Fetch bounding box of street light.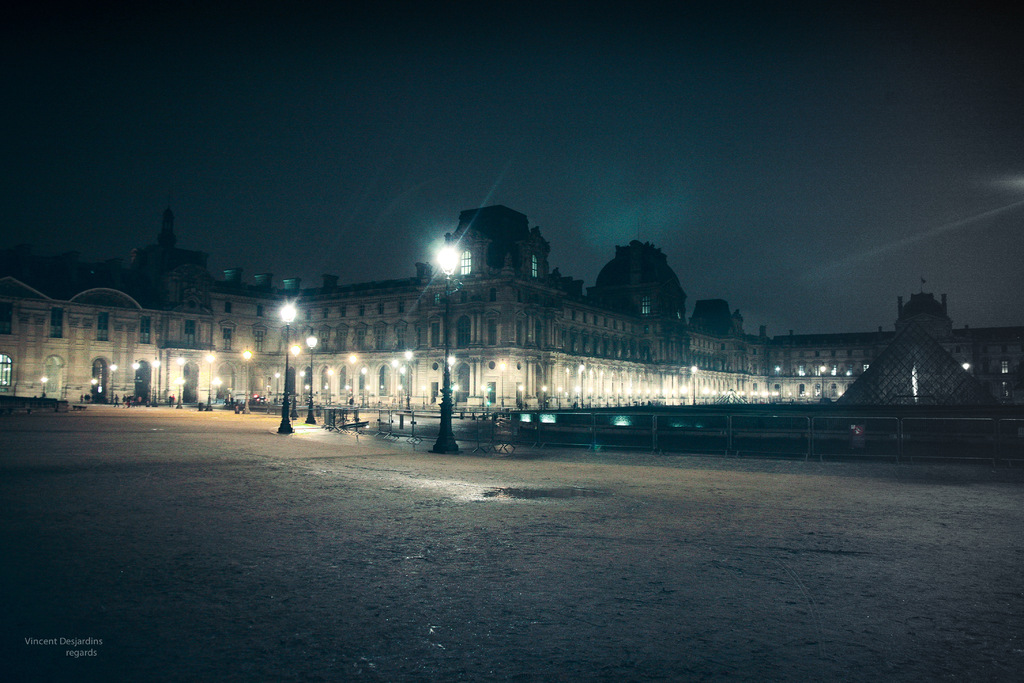
Bbox: 278 300 301 434.
